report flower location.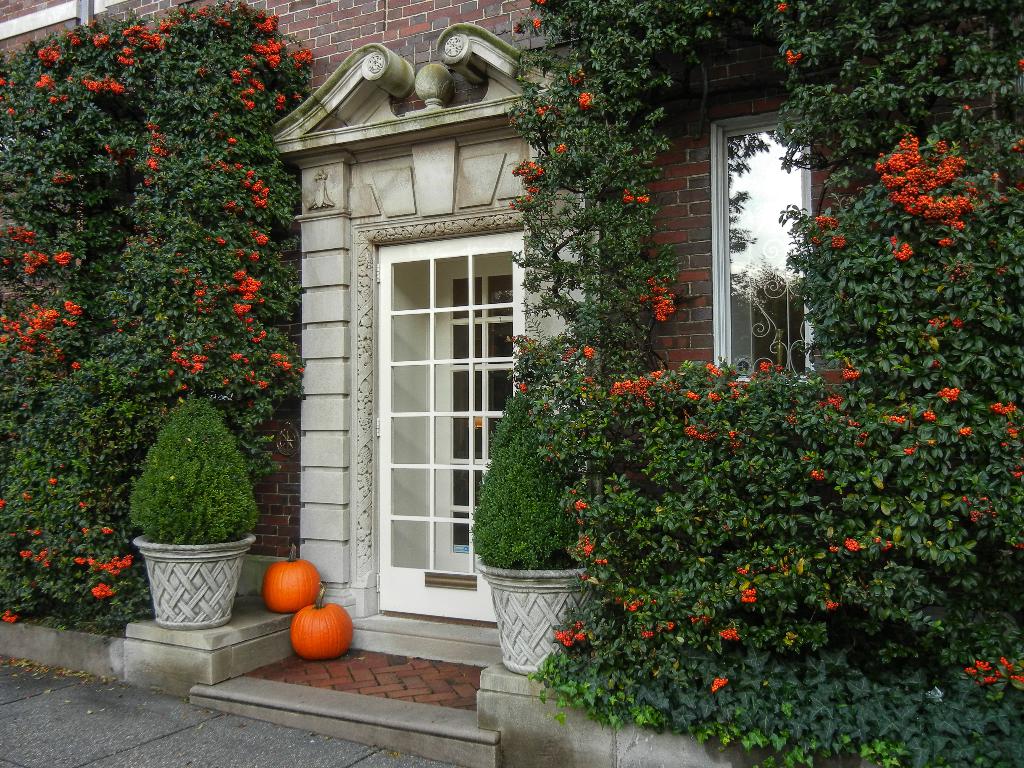
Report: region(736, 589, 760, 607).
